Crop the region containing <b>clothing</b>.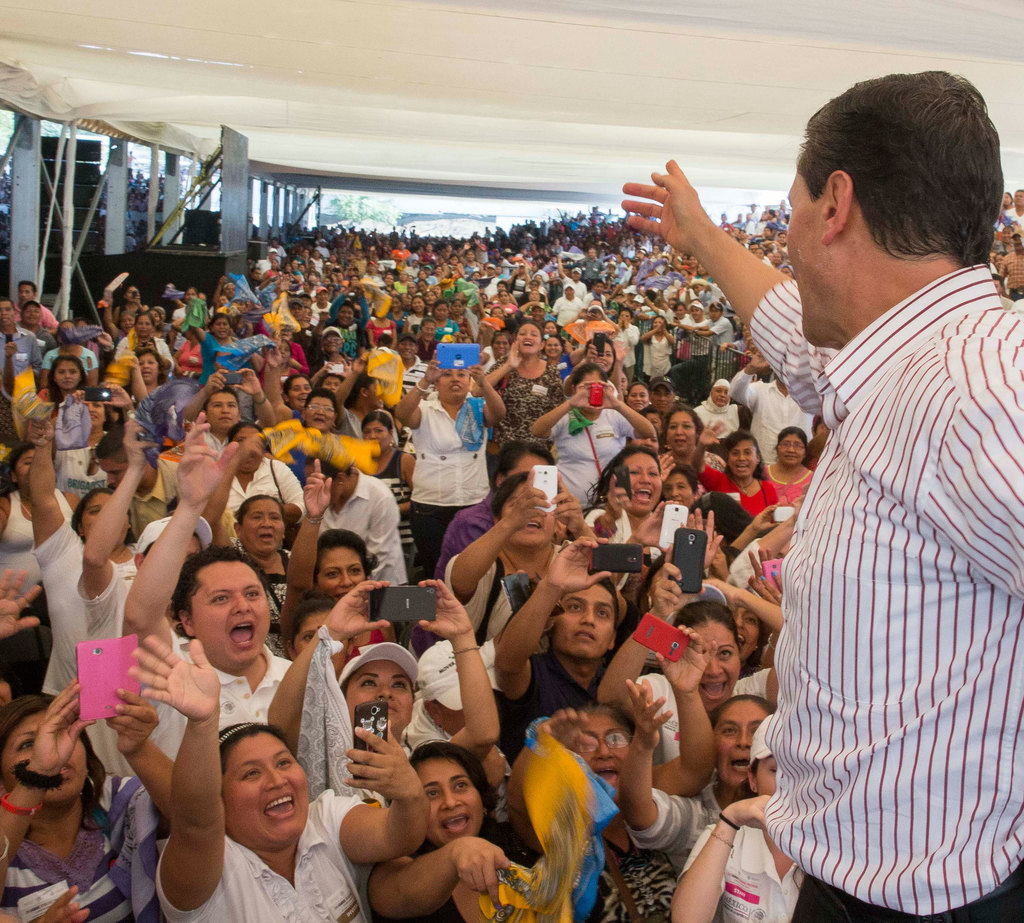
Crop region: box=[479, 274, 500, 300].
